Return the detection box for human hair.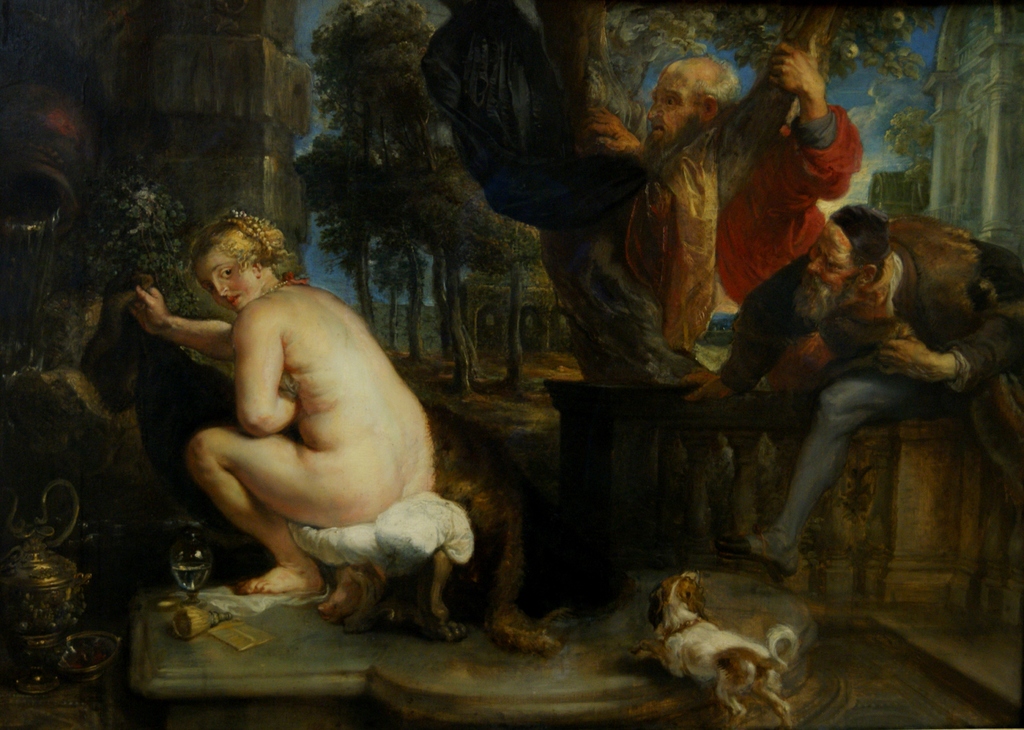
x1=168, y1=209, x2=274, y2=306.
